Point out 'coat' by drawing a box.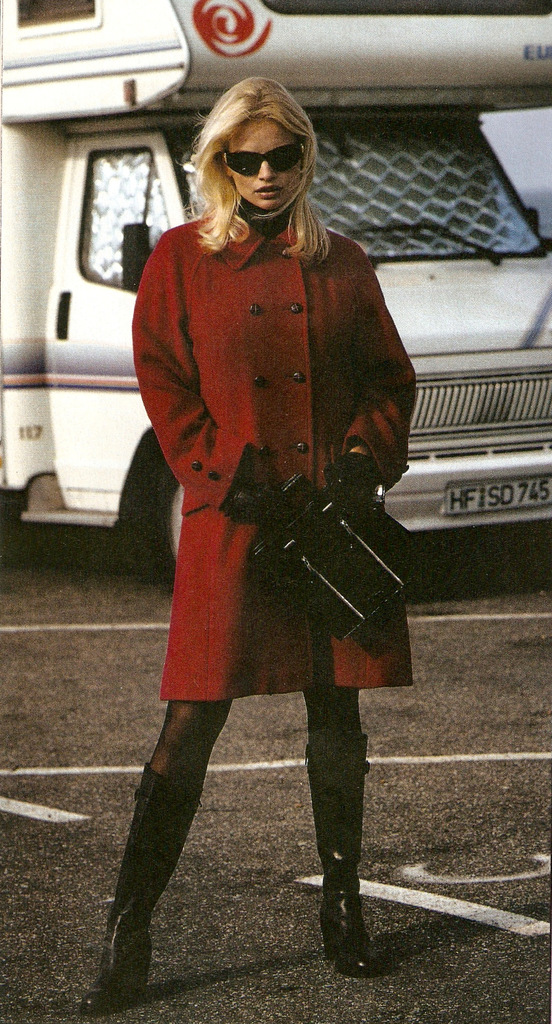
{"left": 135, "top": 134, "right": 410, "bottom": 694}.
